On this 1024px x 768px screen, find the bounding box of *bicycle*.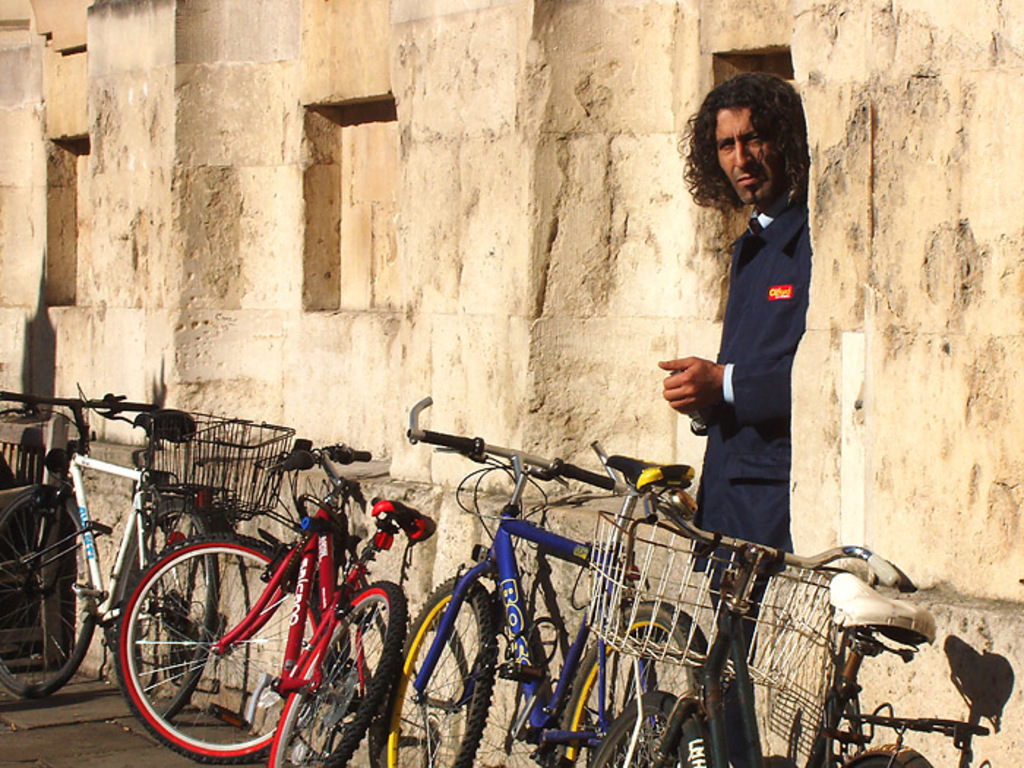
Bounding box: rect(0, 382, 234, 729).
